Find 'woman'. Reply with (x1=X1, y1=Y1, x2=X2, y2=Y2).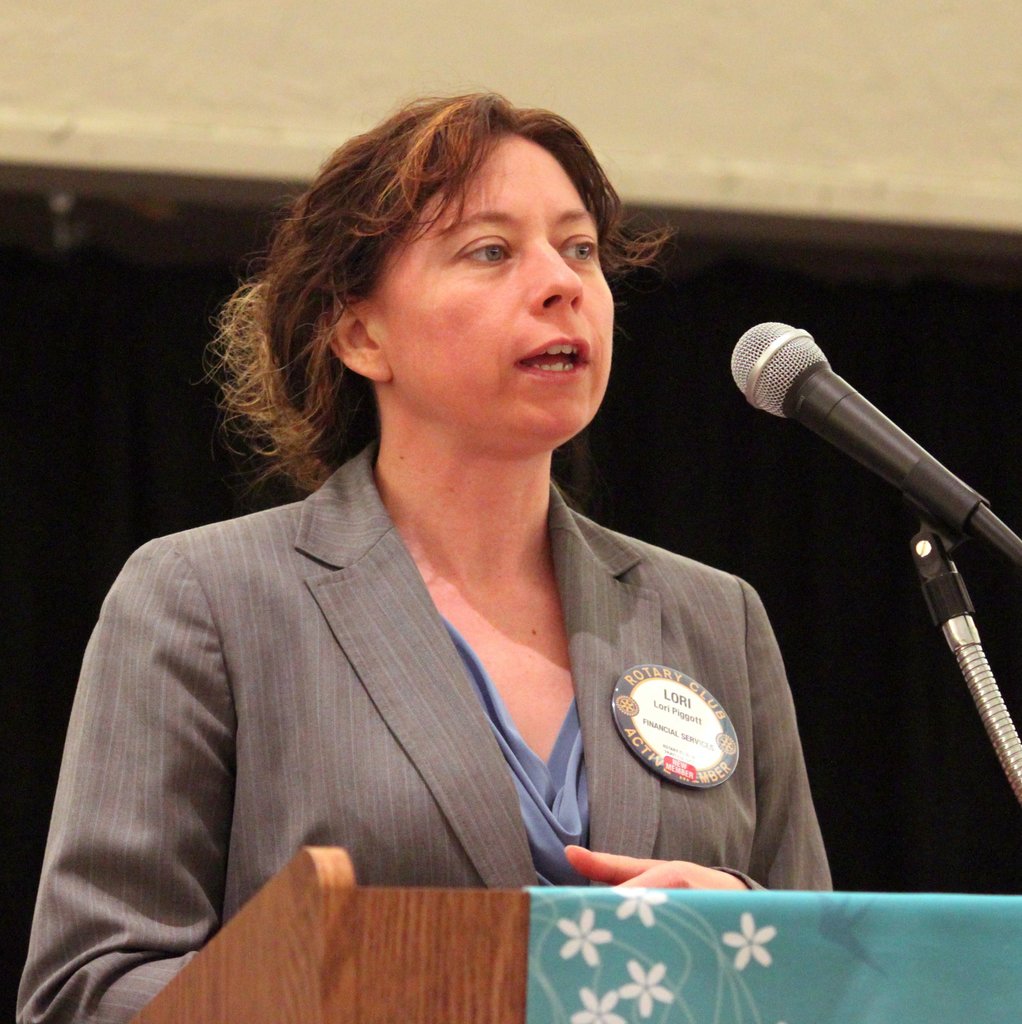
(x1=10, y1=76, x2=850, y2=1023).
